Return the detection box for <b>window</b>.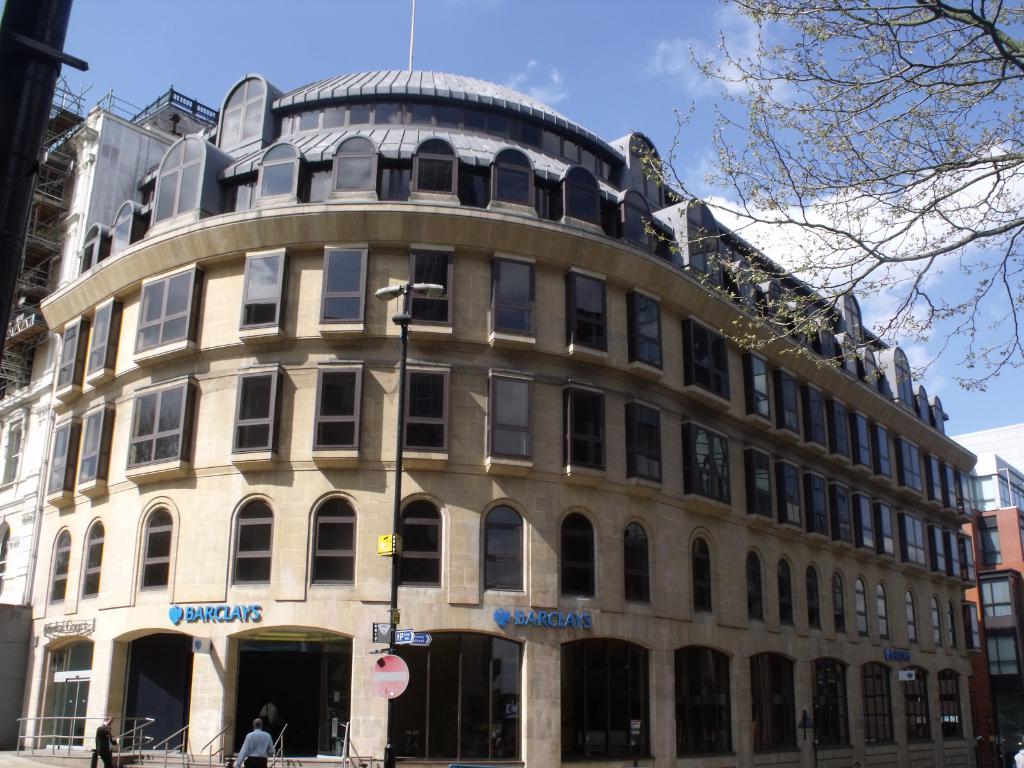
314:244:365:333.
